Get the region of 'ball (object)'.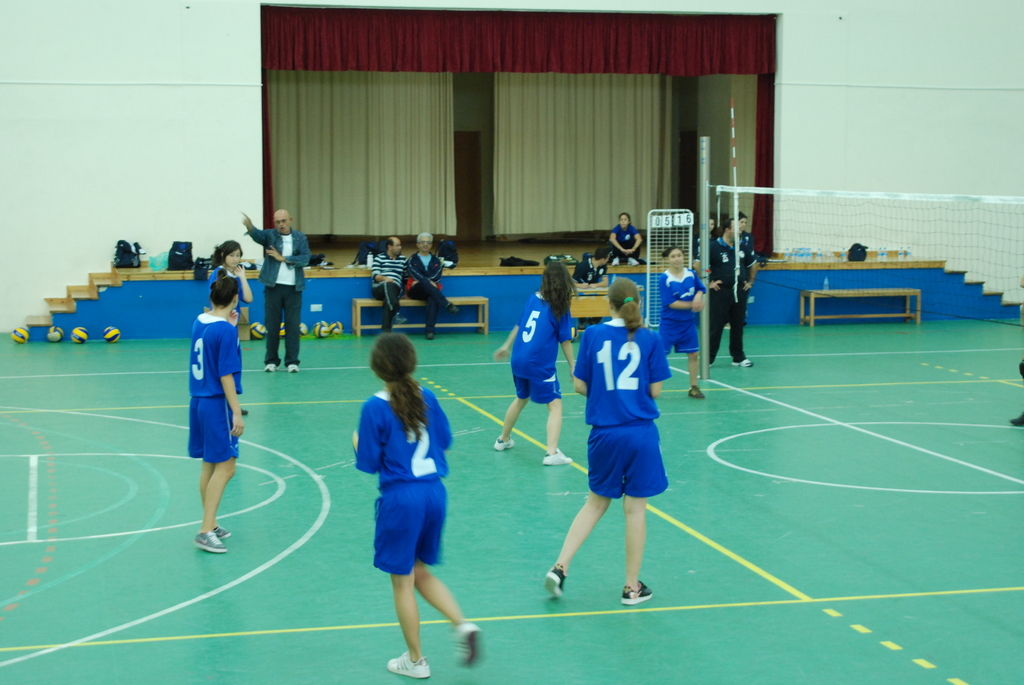
300, 326, 308, 336.
